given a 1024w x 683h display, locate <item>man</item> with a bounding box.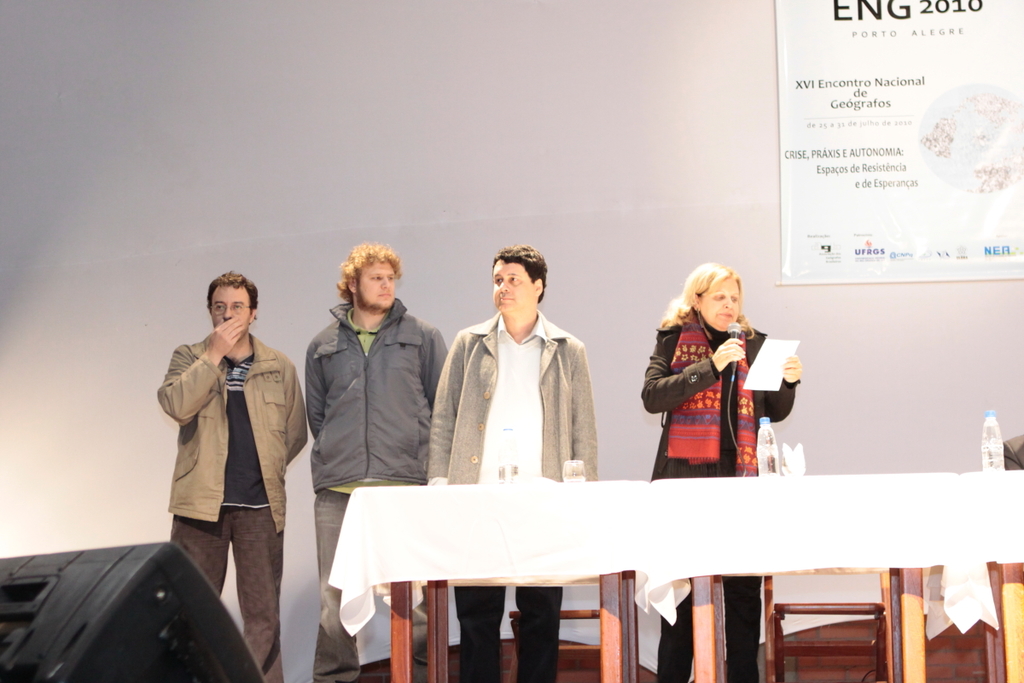
Located: locate(425, 248, 597, 682).
